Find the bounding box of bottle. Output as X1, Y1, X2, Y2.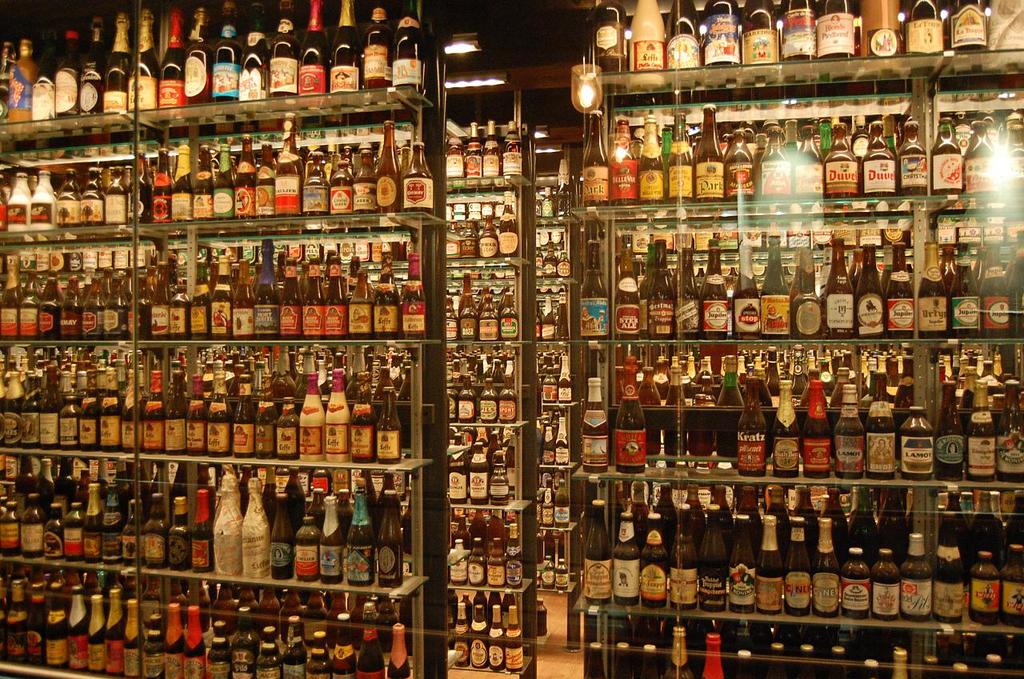
495, 192, 517, 257.
